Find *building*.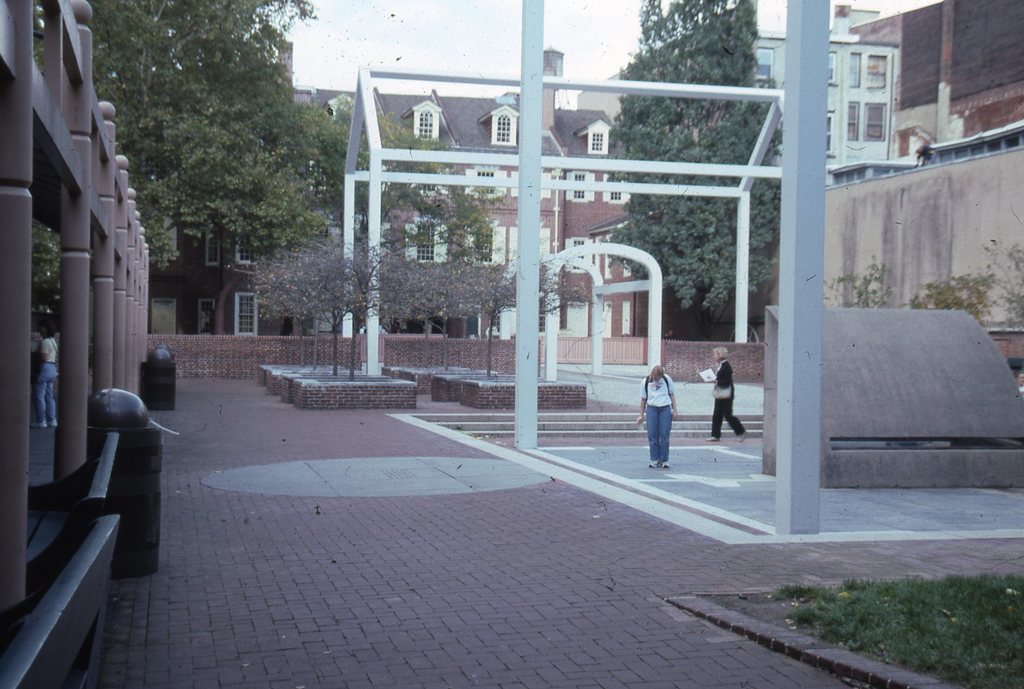
[591, 4, 1023, 191].
